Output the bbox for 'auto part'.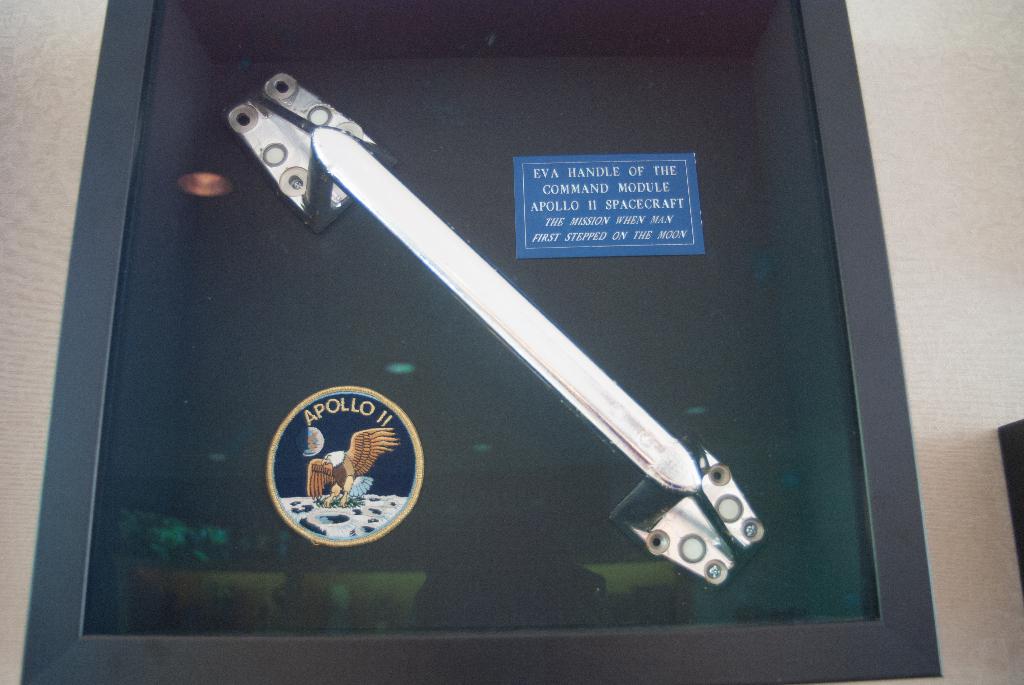
[228, 71, 765, 590].
